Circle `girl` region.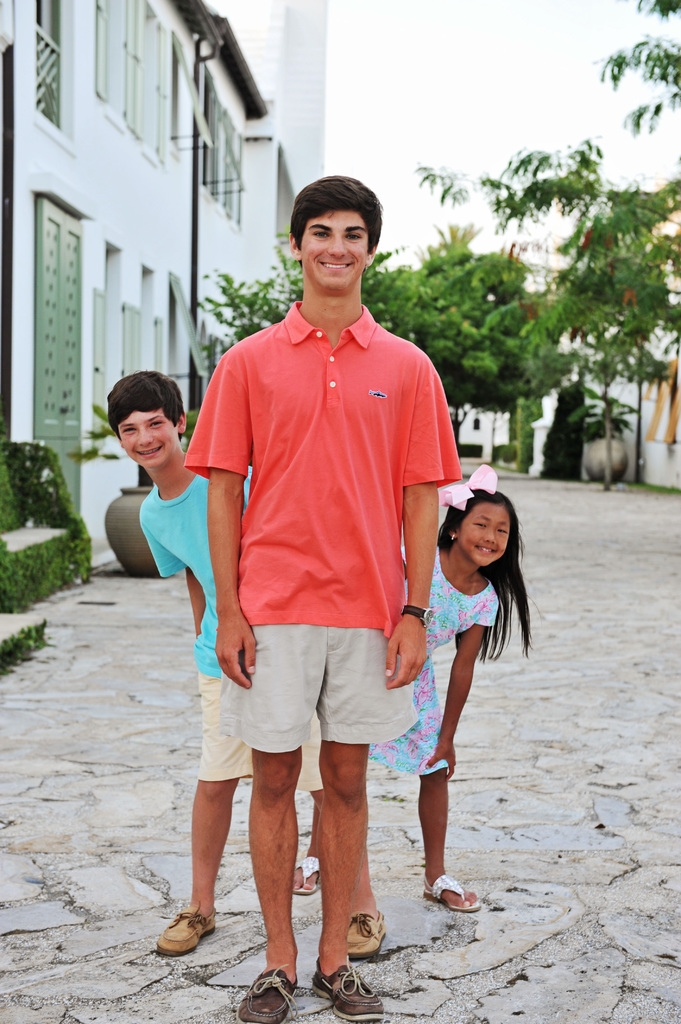
Region: <box>285,457,536,917</box>.
